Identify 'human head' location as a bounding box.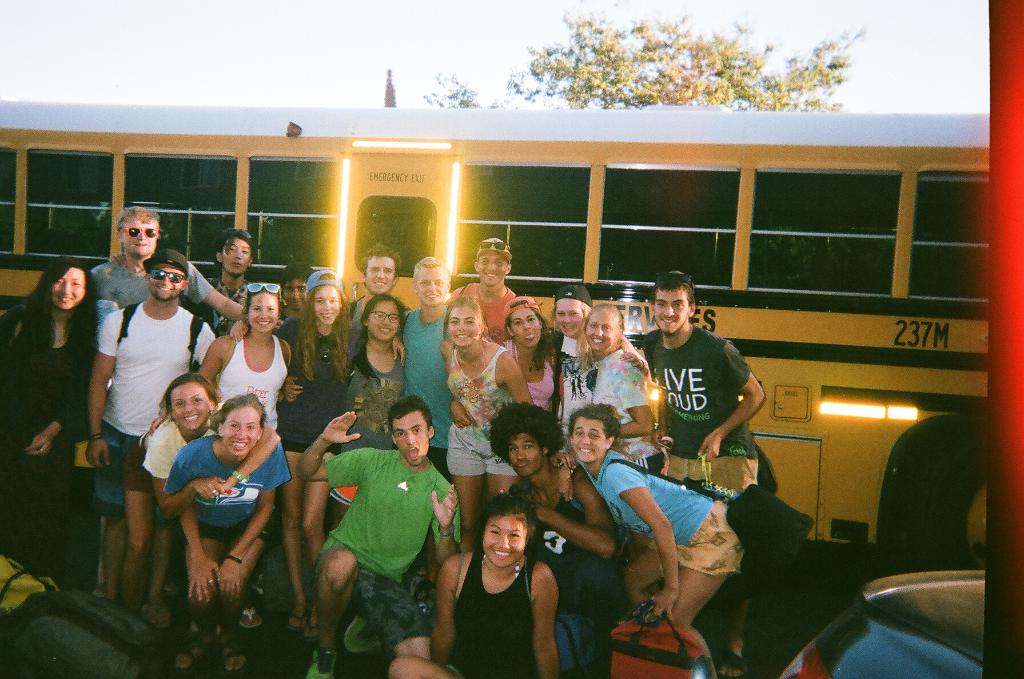
region(145, 245, 187, 300).
